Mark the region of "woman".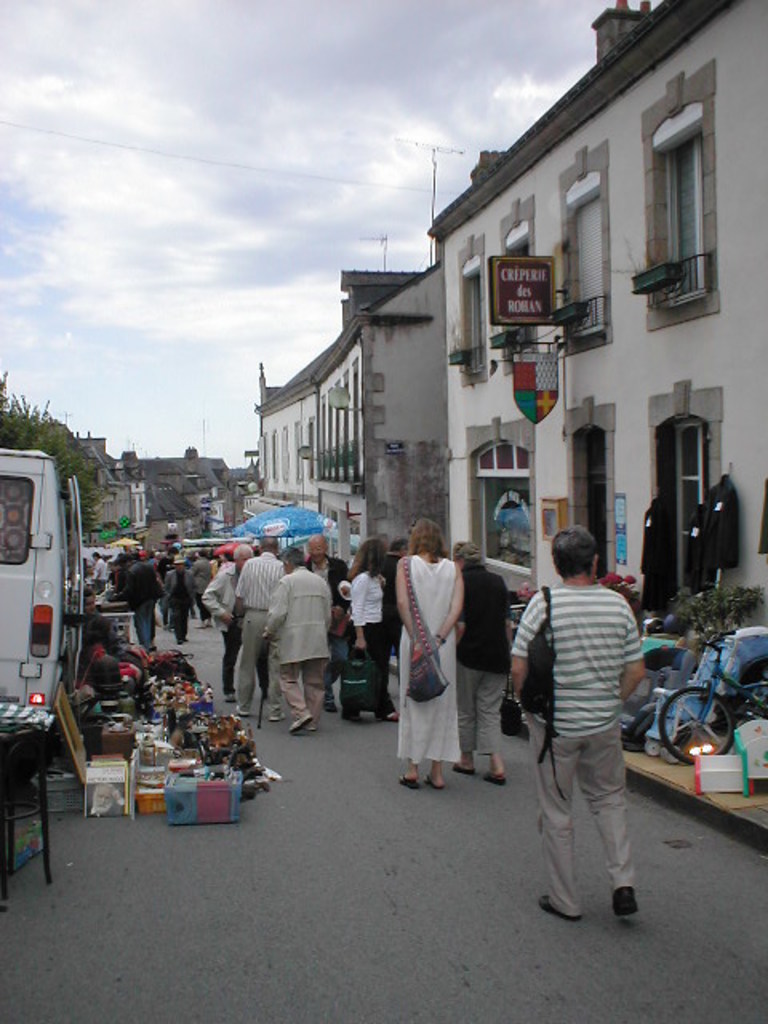
Region: crop(344, 539, 403, 730).
